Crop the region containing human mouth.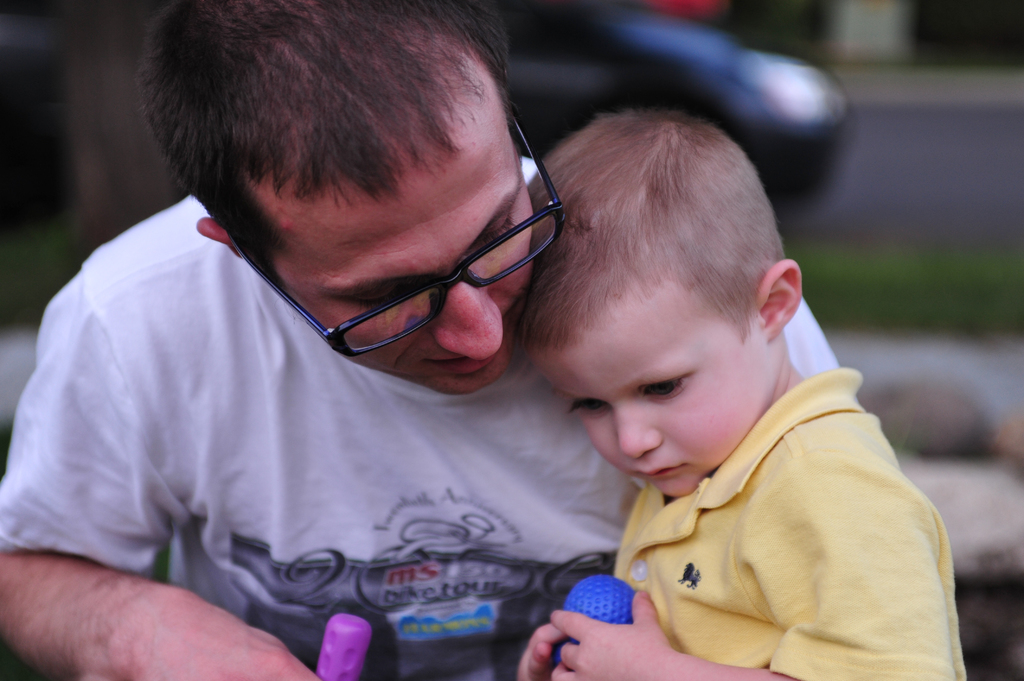
Crop region: 423,349,496,385.
